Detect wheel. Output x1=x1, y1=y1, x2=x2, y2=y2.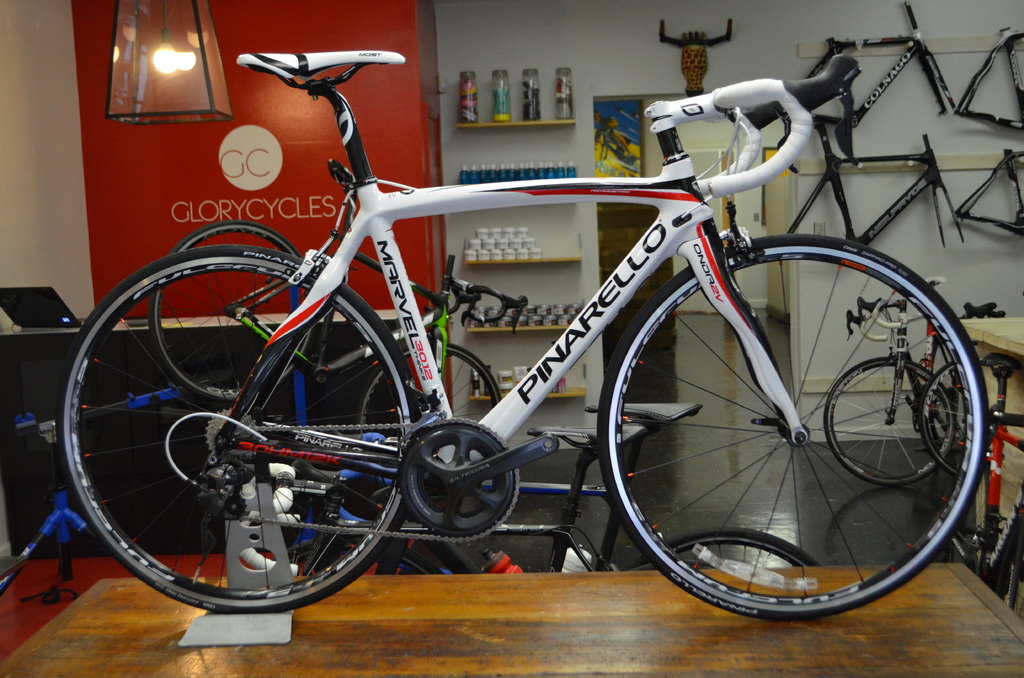
x1=922, y1=349, x2=968, y2=474.
